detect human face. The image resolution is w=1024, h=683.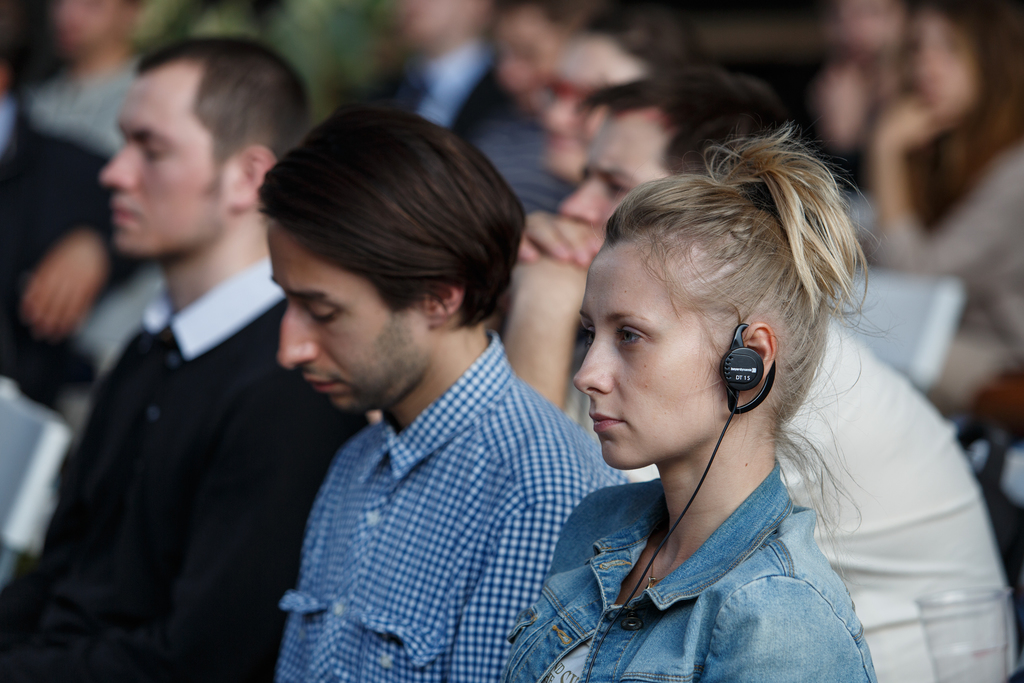
BBox(575, 252, 716, 472).
